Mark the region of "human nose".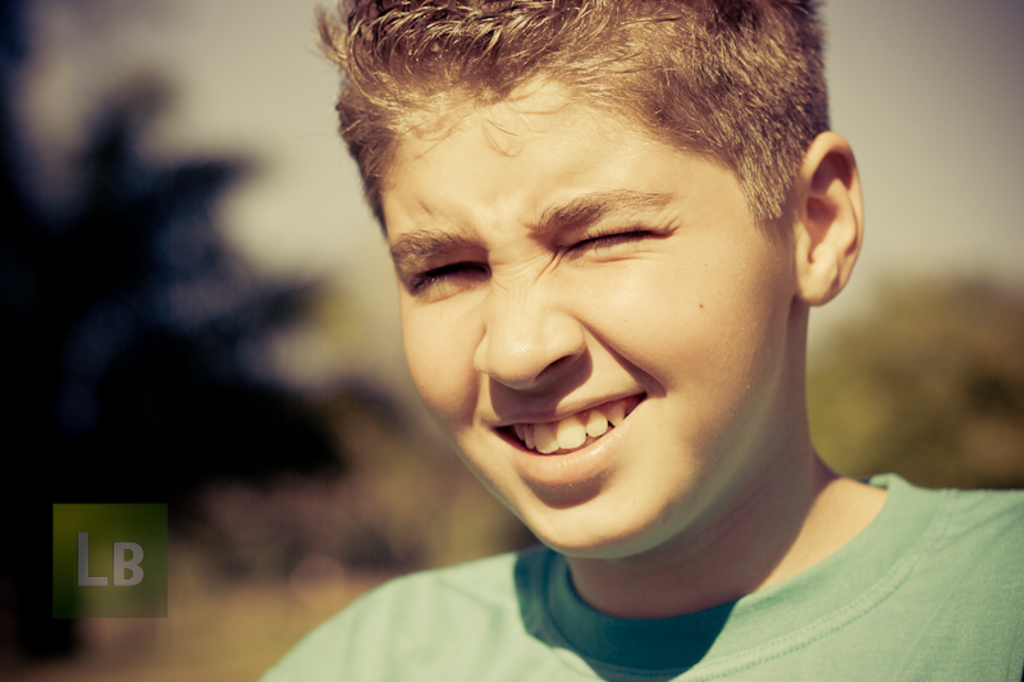
Region: 470:244:586:392.
